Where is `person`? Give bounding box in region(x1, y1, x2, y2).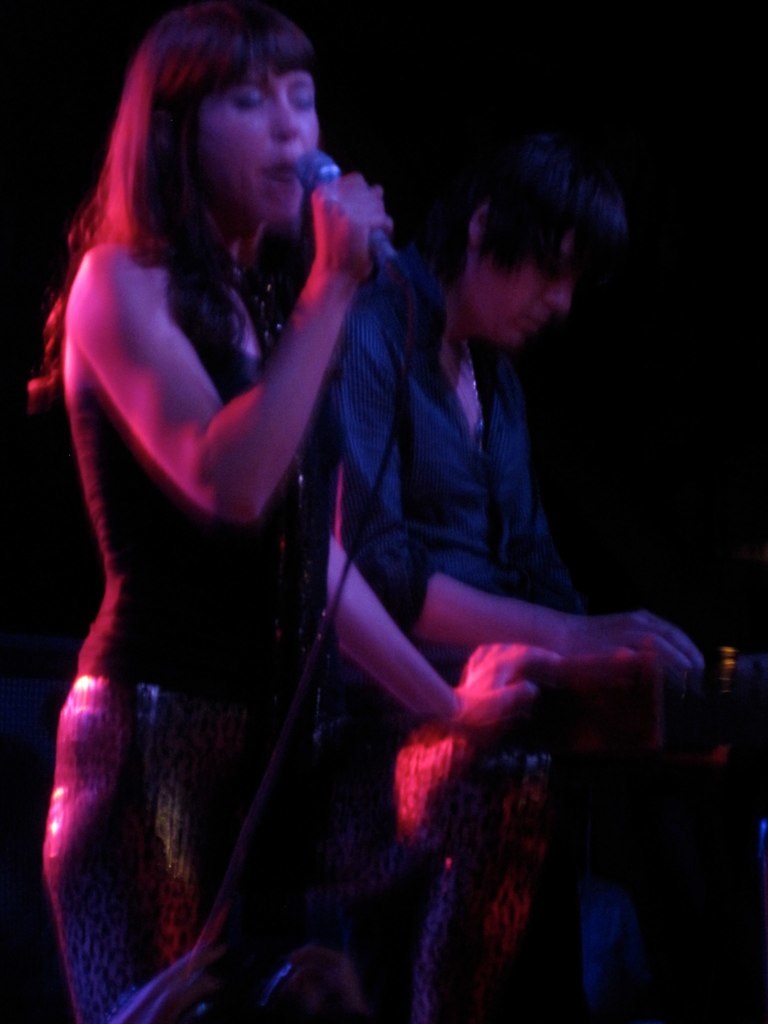
region(38, 0, 534, 1023).
